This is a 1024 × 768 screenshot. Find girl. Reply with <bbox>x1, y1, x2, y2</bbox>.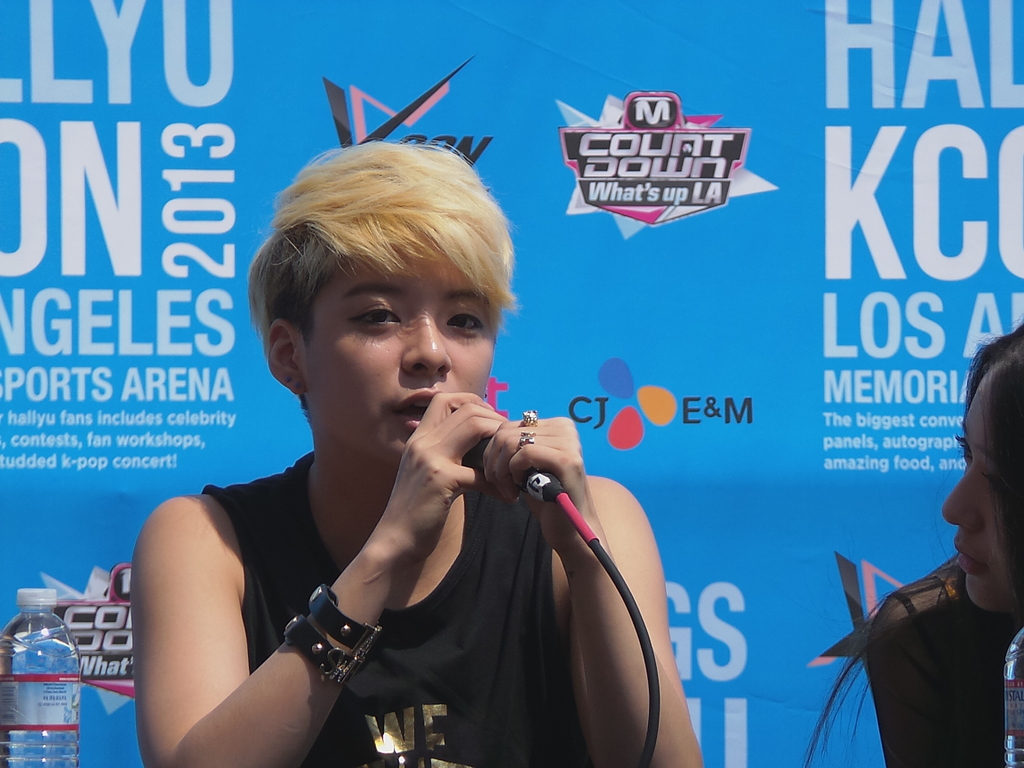
<bbox>507, 330, 1023, 760</bbox>.
